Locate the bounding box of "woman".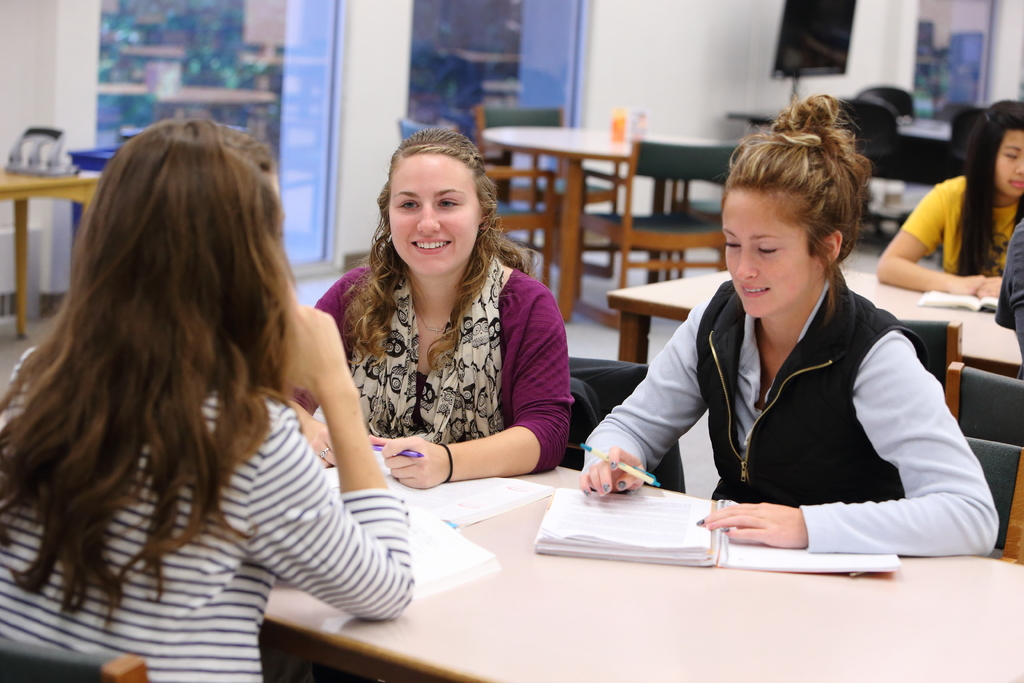
Bounding box: 0:106:417:682.
